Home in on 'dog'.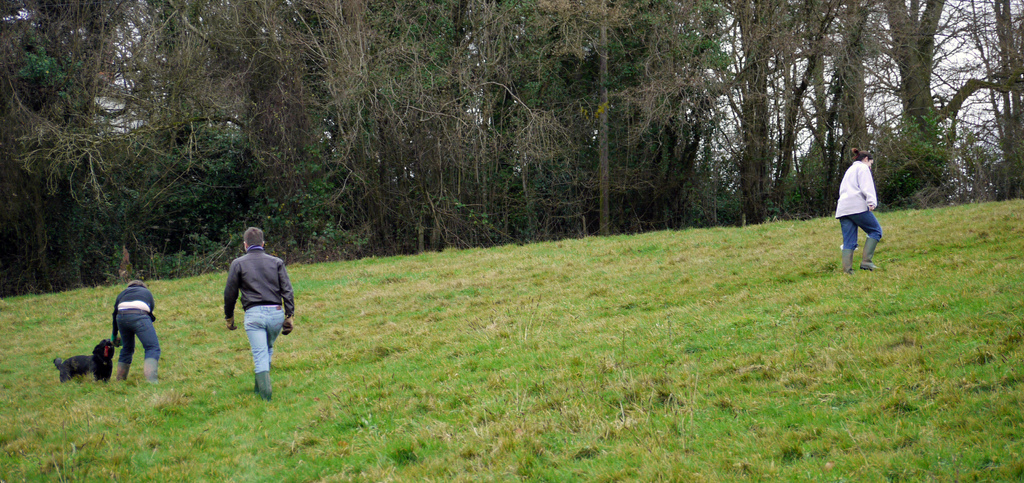
Homed in at 52/336/116/383.
